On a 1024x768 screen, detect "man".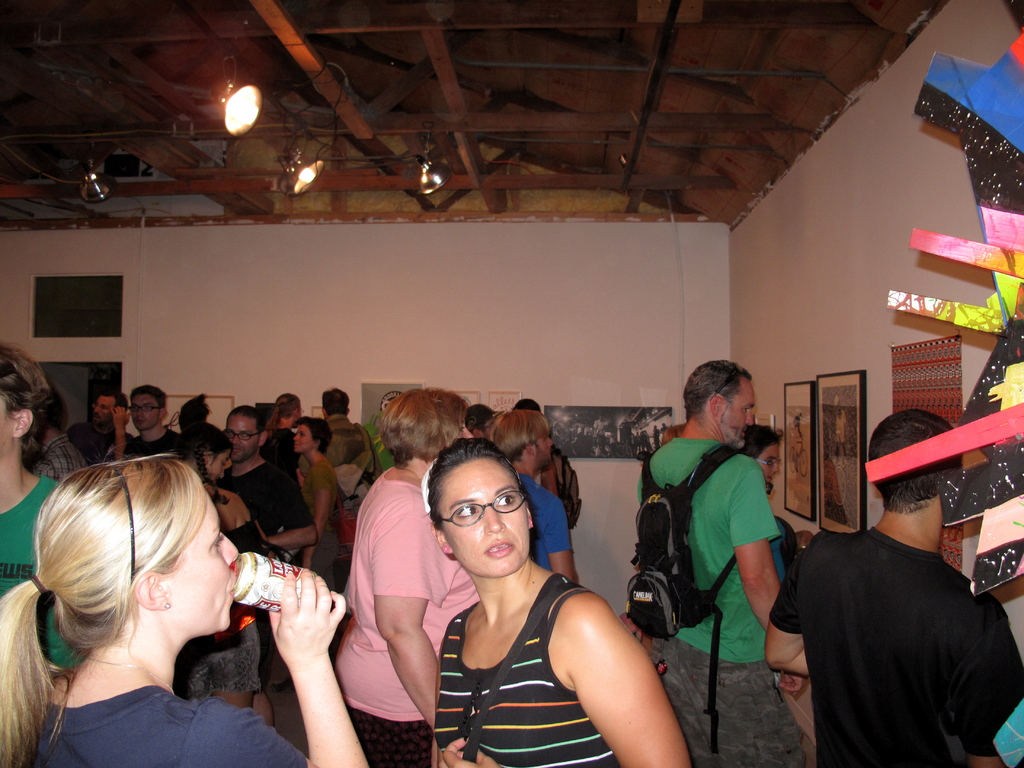
644,361,808,744.
